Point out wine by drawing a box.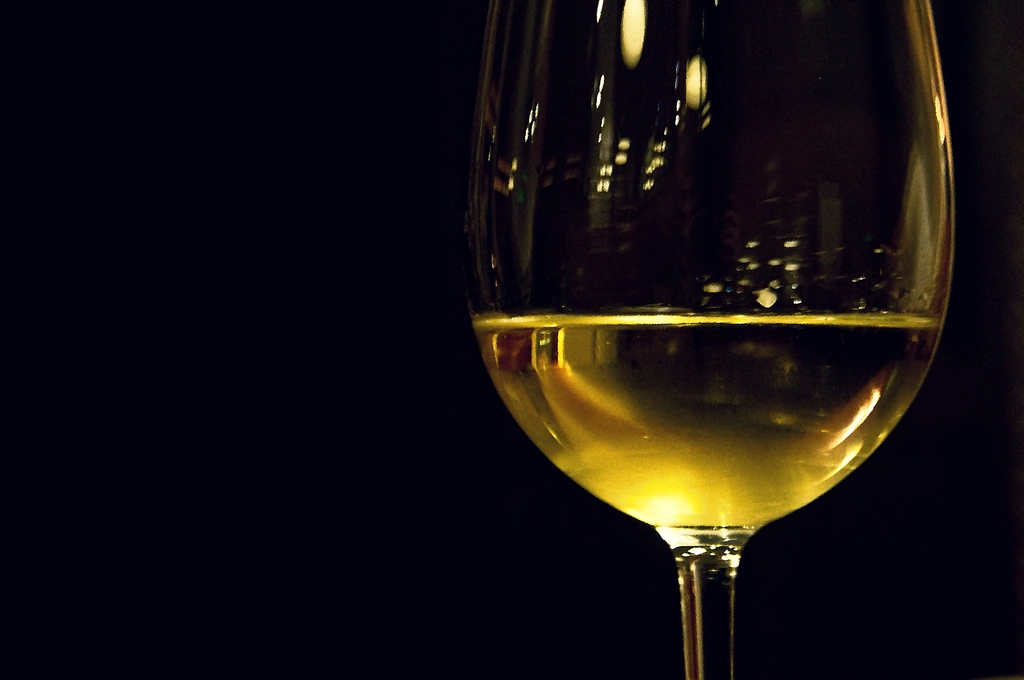
l=471, t=311, r=941, b=530.
